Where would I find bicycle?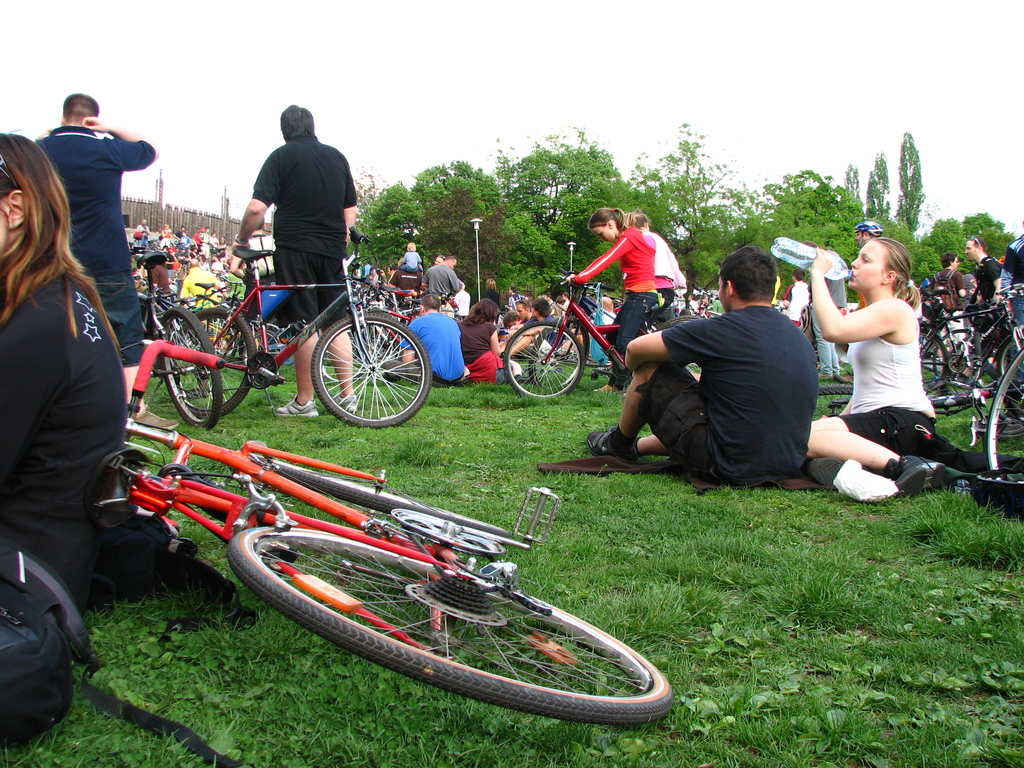
At [525,275,707,390].
